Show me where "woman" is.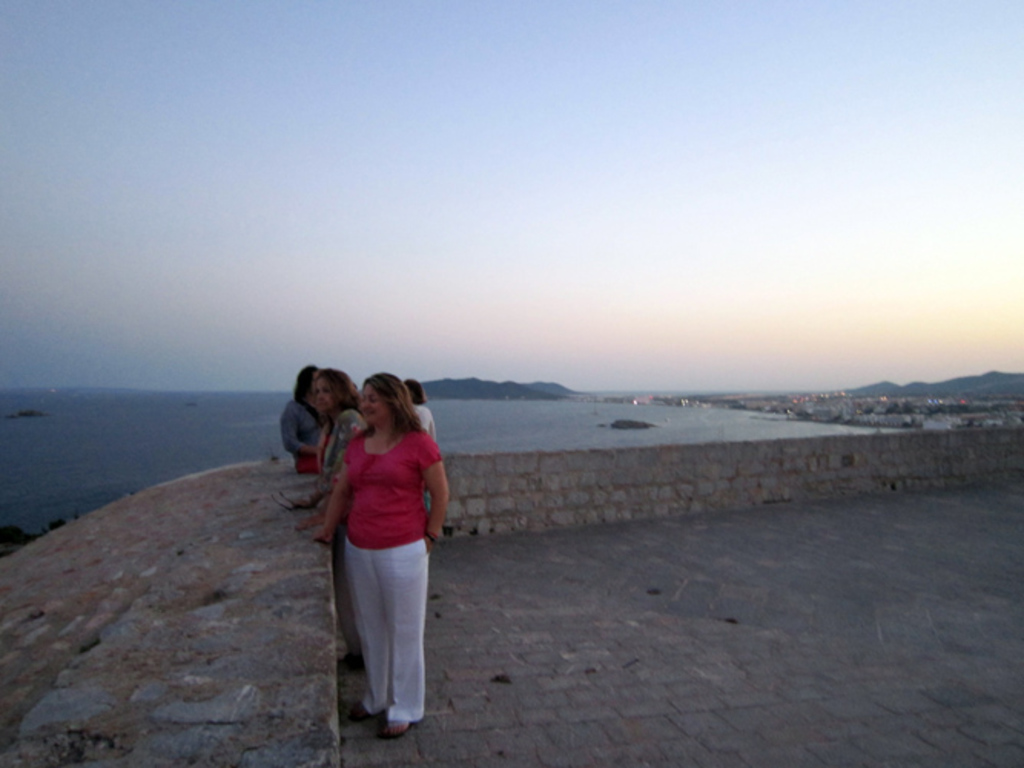
"woman" is at [left=272, top=353, right=324, bottom=467].
